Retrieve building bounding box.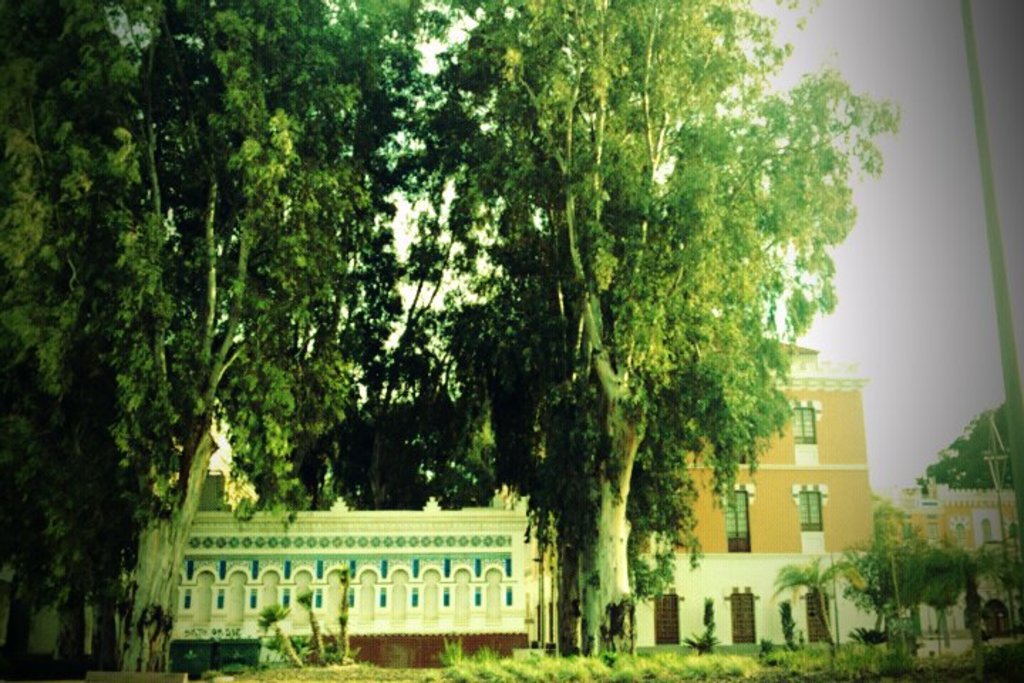
Bounding box: l=626, t=336, r=887, b=655.
